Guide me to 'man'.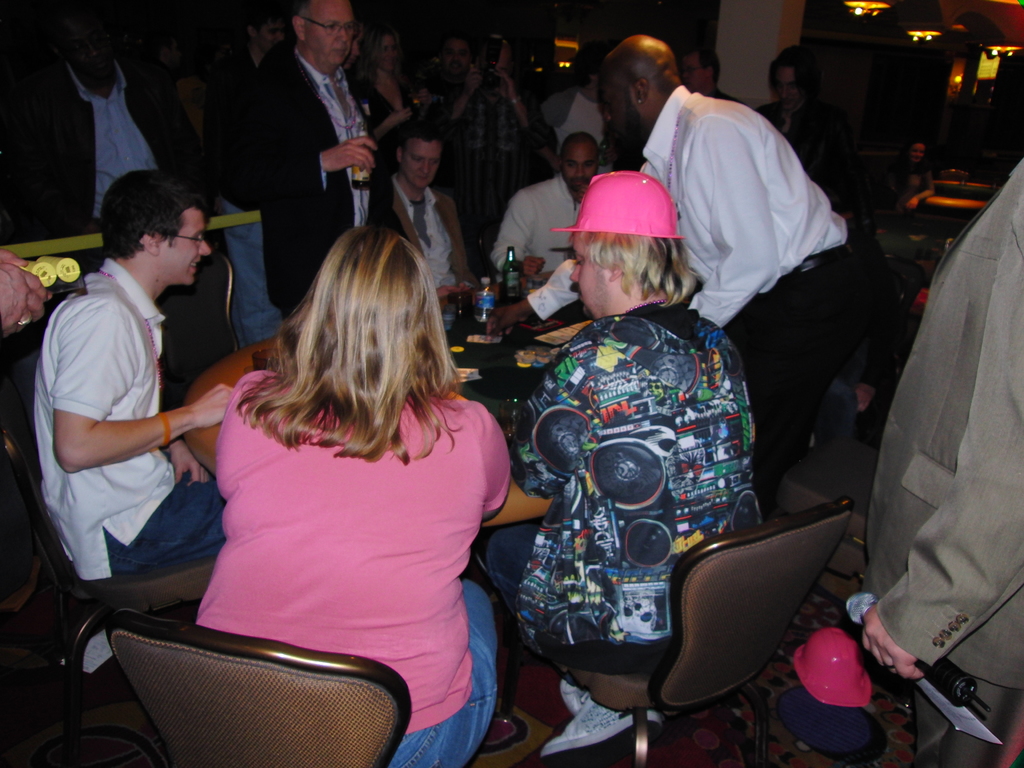
Guidance: BBox(212, 8, 292, 346).
